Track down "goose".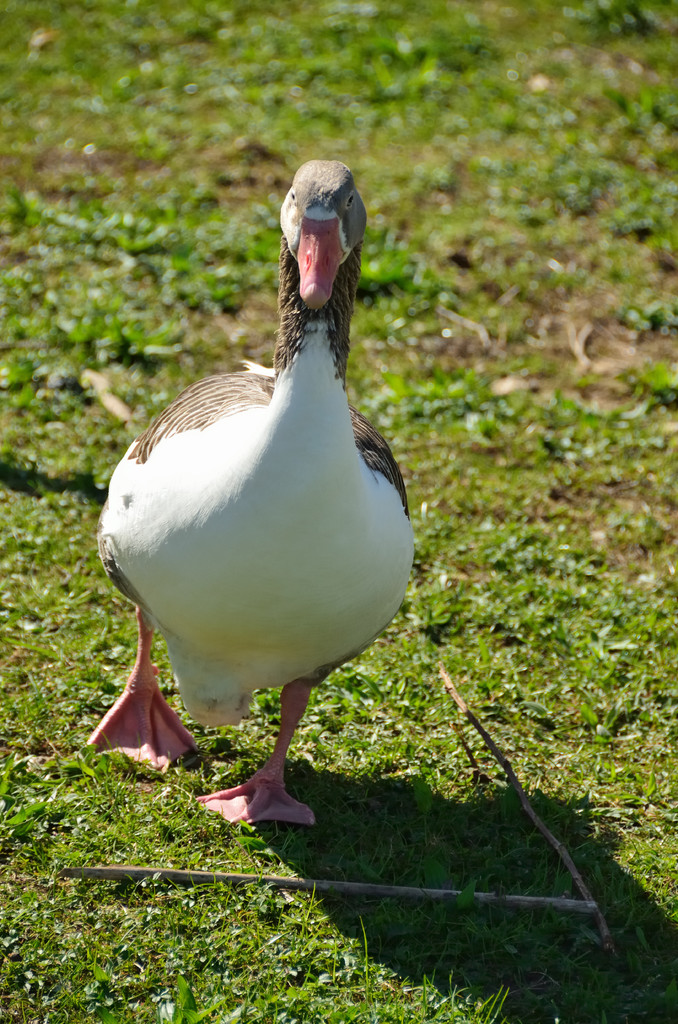
Tracked to select_region(93, 135, 423, 836).
